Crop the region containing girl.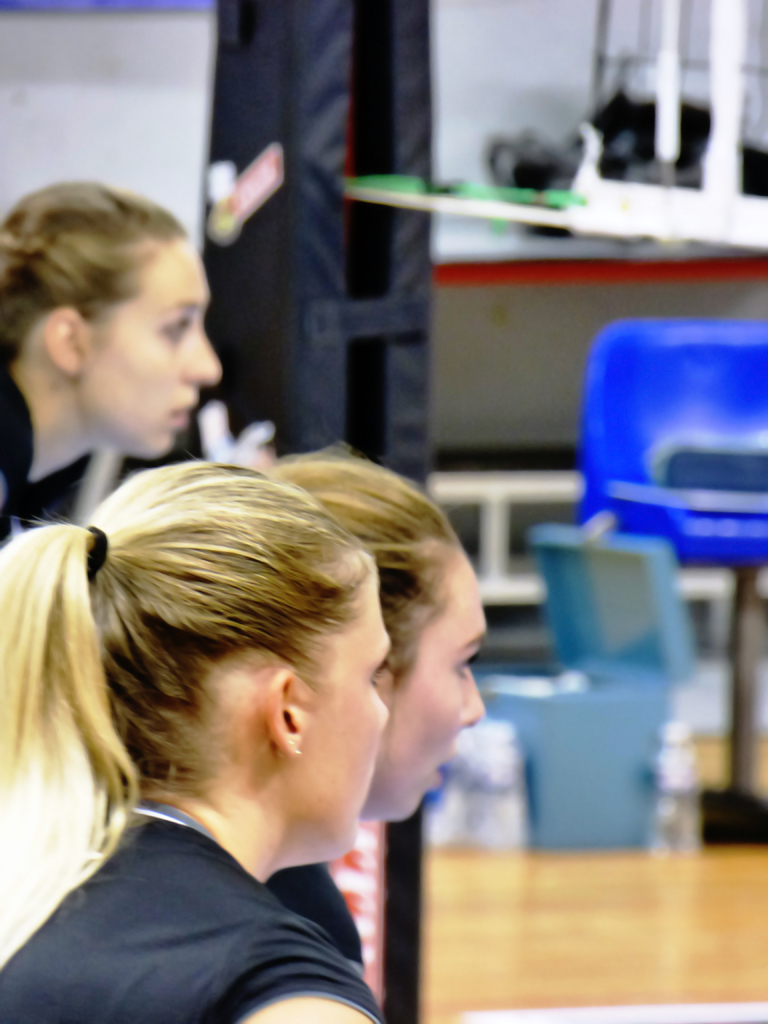
Crop region: box(0, 438, 487, 963).
